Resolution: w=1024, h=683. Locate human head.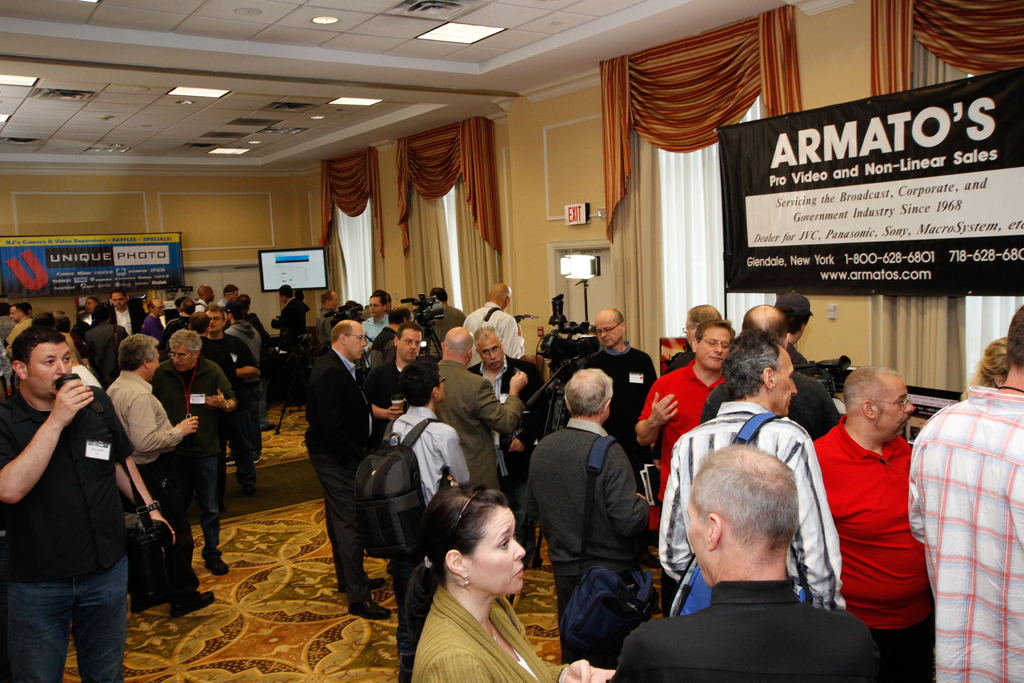
bbox=[369, 292, 388, 320].
